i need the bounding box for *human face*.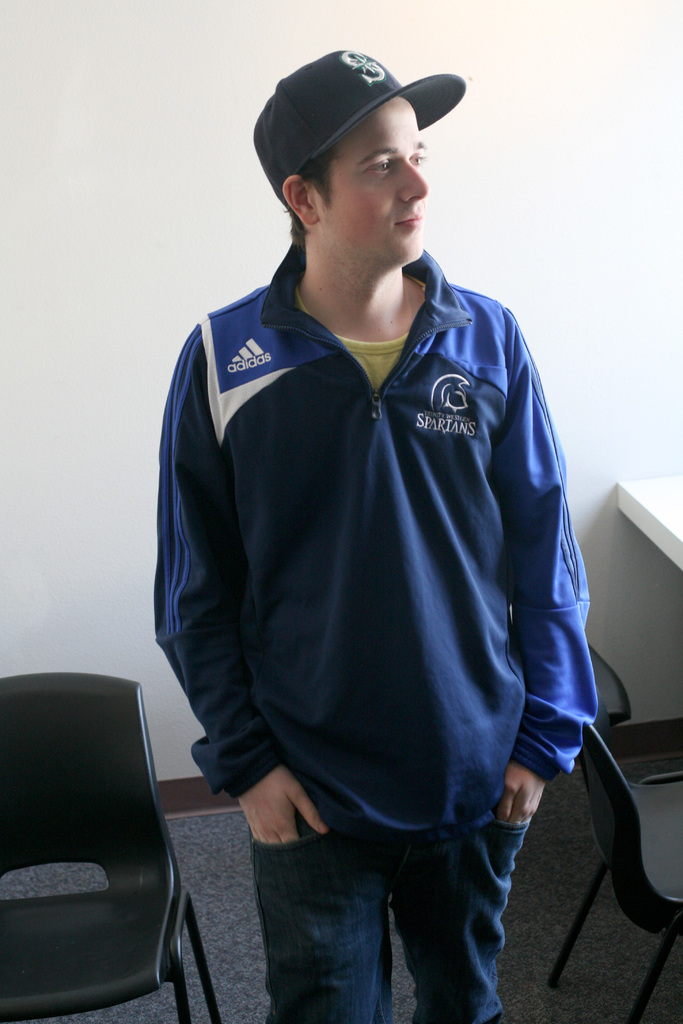
Here it is: 313, 95, 425, 259.
